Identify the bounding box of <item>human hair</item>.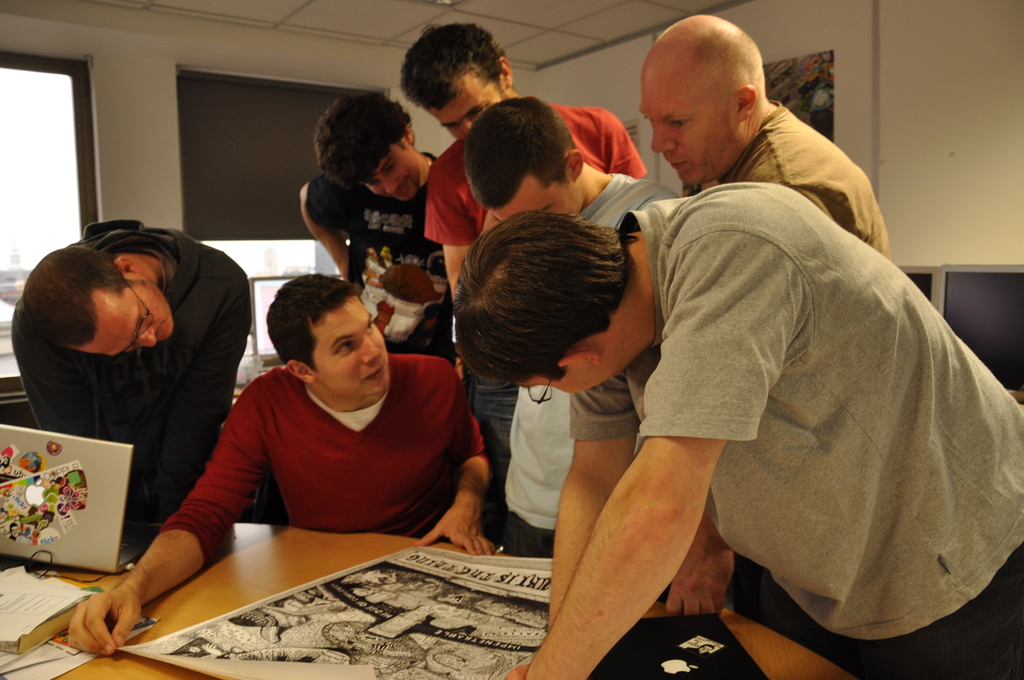
box(20, 248, 150, 354).
